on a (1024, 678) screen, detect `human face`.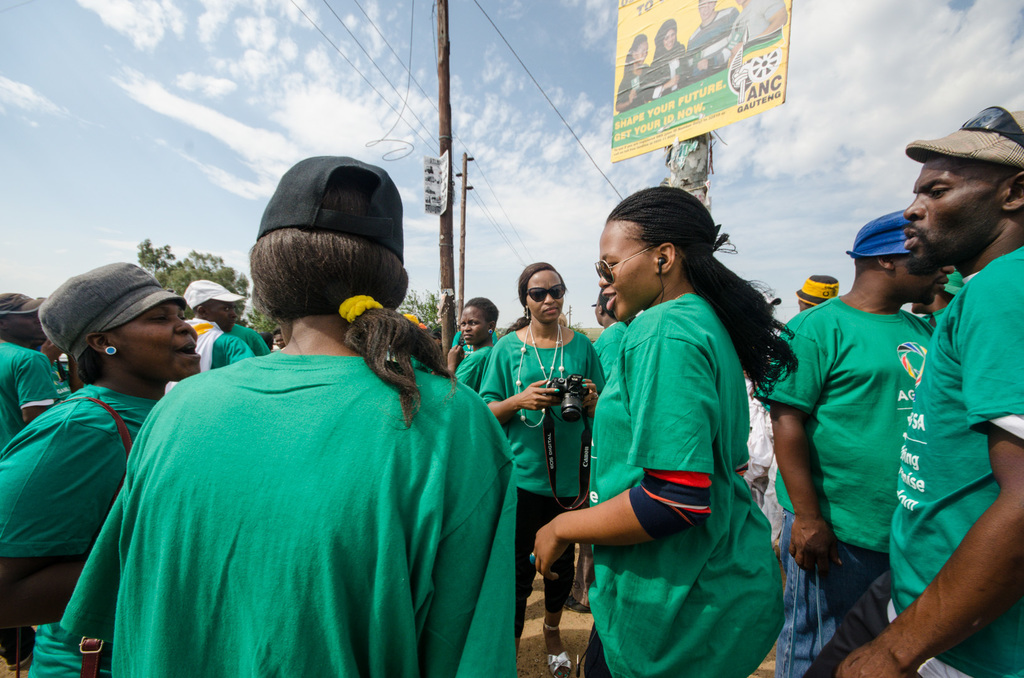
528,268,566,328.
